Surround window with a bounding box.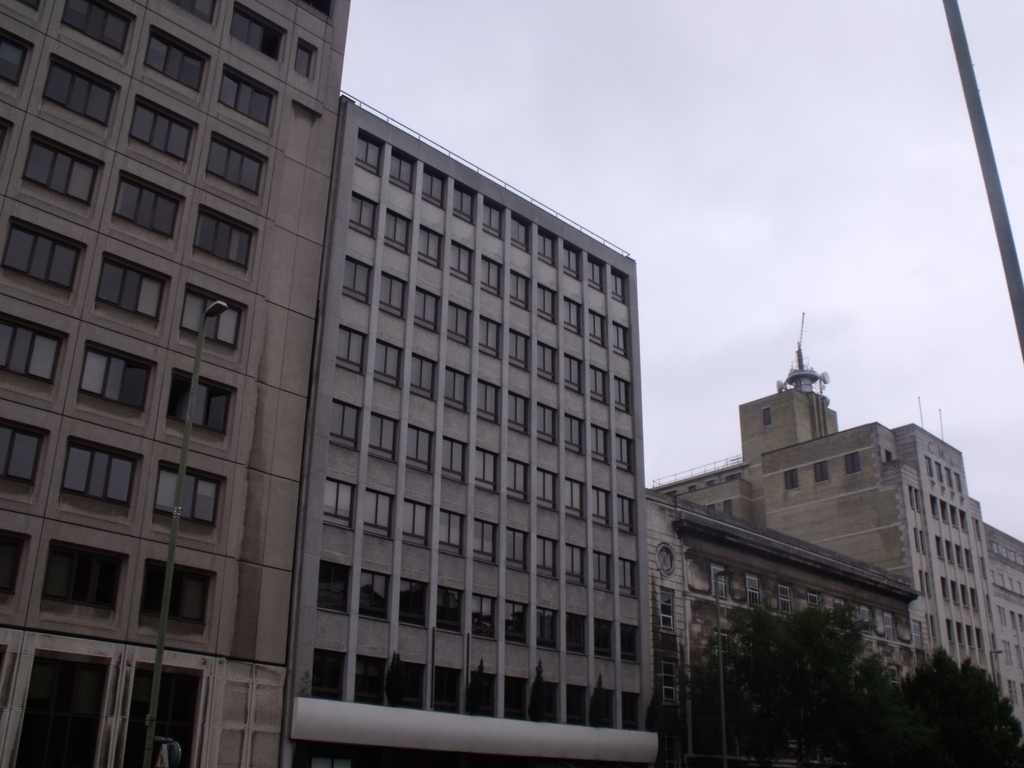
Rect(24, 132, 106, 220).
